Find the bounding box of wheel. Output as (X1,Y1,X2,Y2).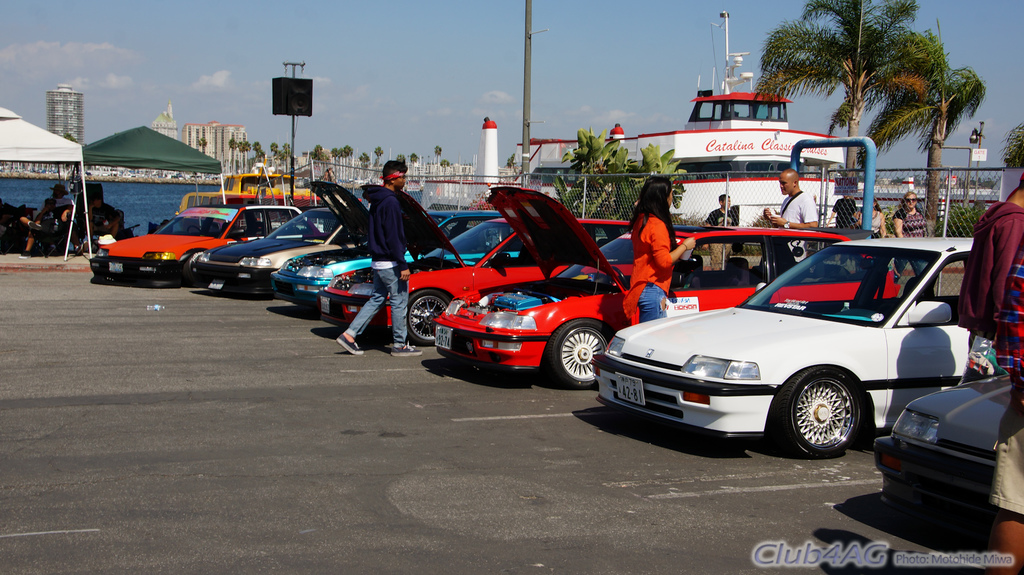
(773,367,862,457).
